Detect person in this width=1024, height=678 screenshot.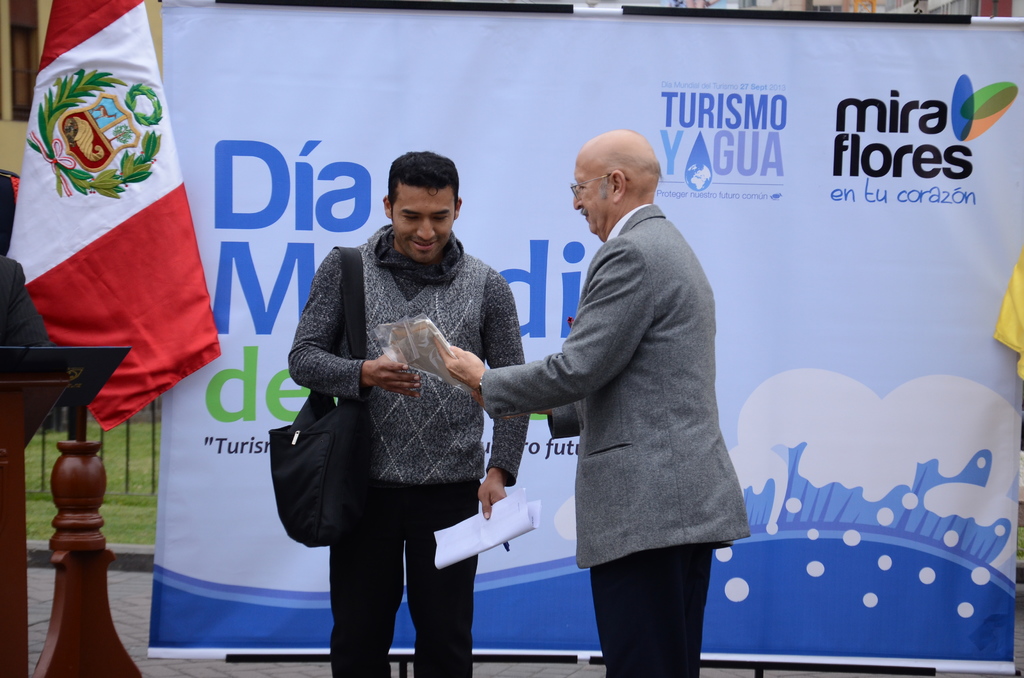
Detection: Rect(282, 144, 534, 677).
